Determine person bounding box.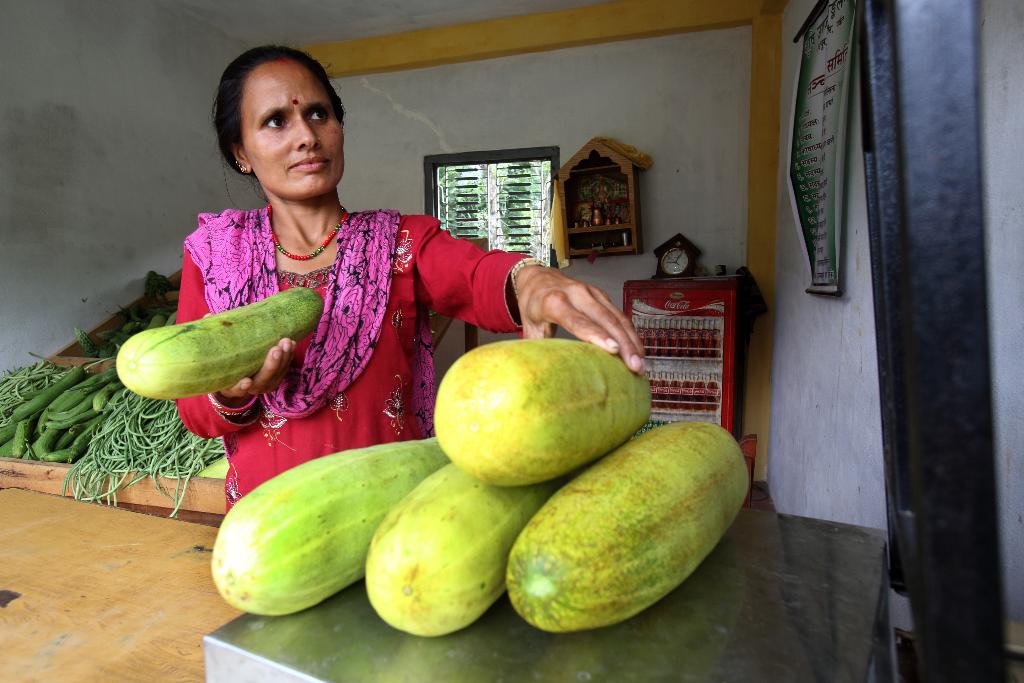
Determined: detection(144, 91, 538, 477).
